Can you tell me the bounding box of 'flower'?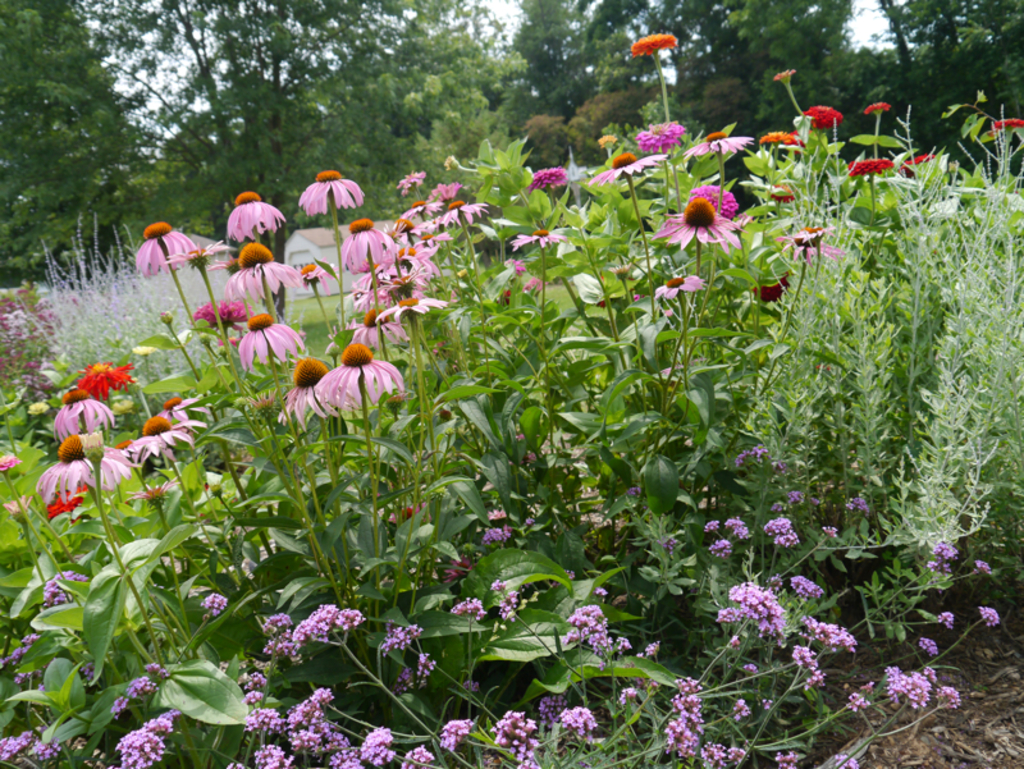
detection(24, 740, 60, 764).
